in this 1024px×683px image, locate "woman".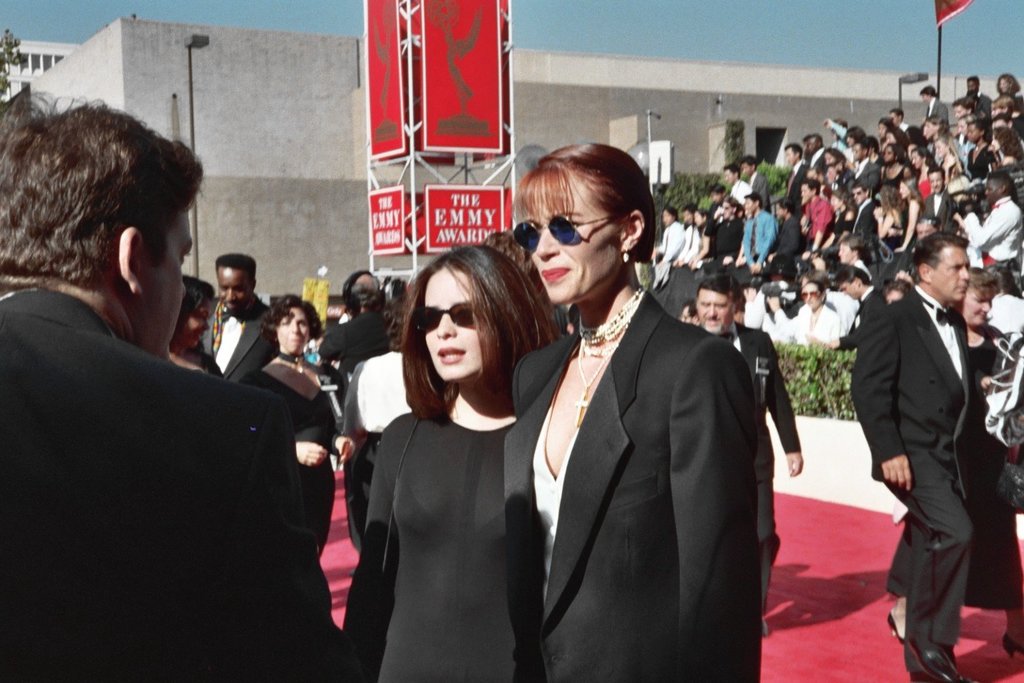
Bounding box: [x1=246, y1=291, x2=343, y2=547].
